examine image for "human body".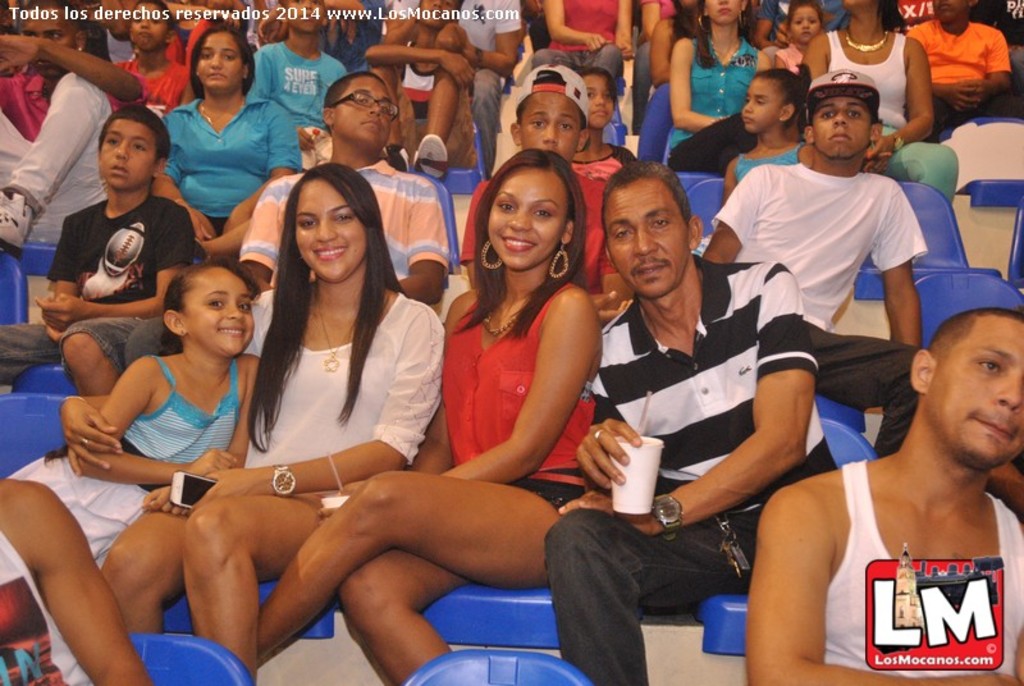
Examination result: [x1=247, y1=270, x2=613, y2=685].
